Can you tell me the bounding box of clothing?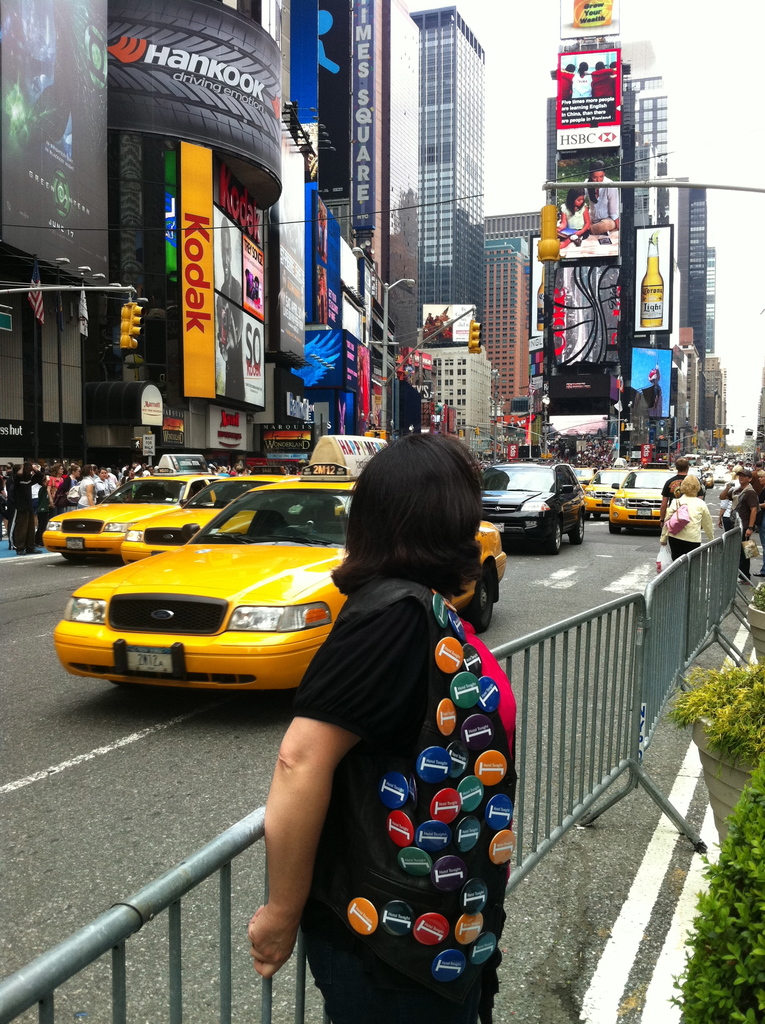
pyautogui.locateOnScreen(78, 477, 95, 509).
